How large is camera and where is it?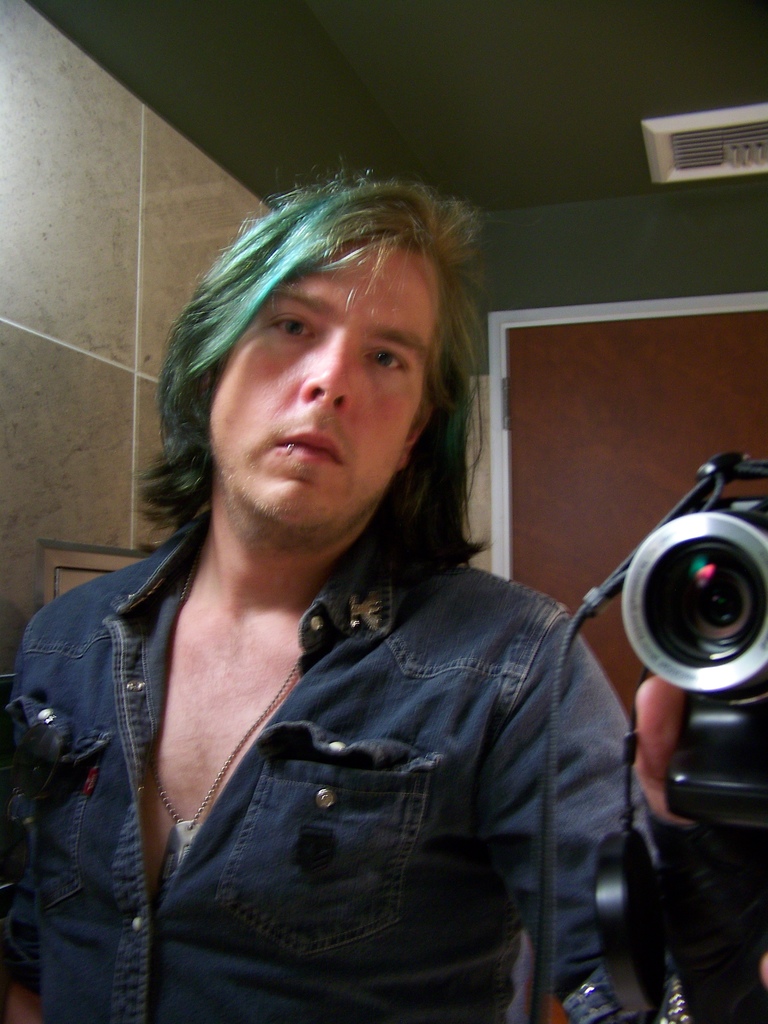
Bounding box: bbox=[625, 484, 767, 835].
